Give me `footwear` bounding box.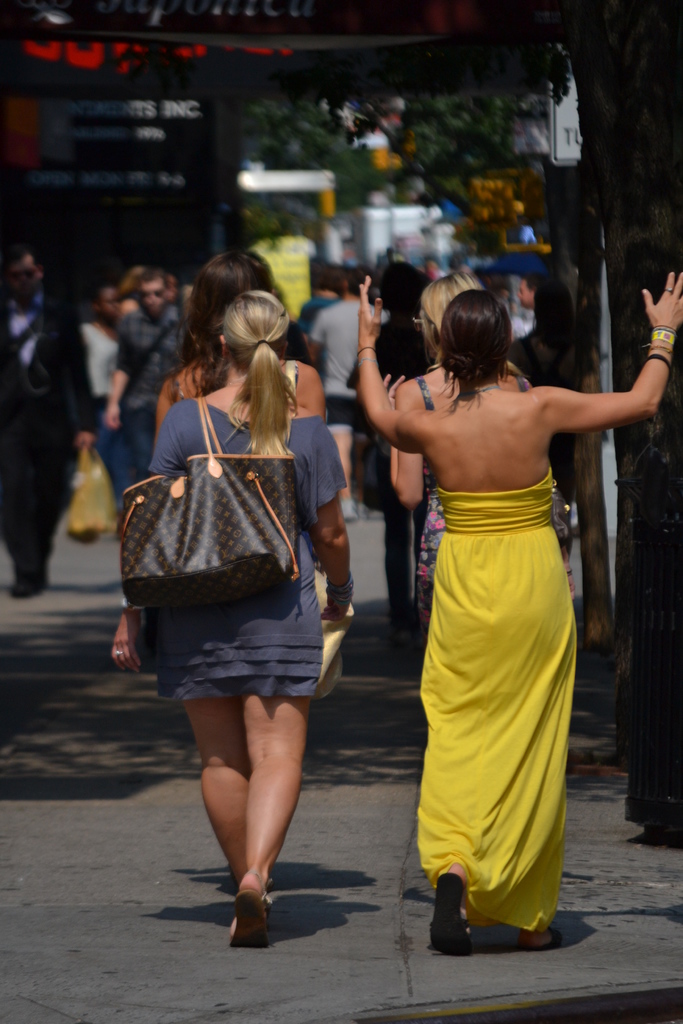
391:603:418:622.
